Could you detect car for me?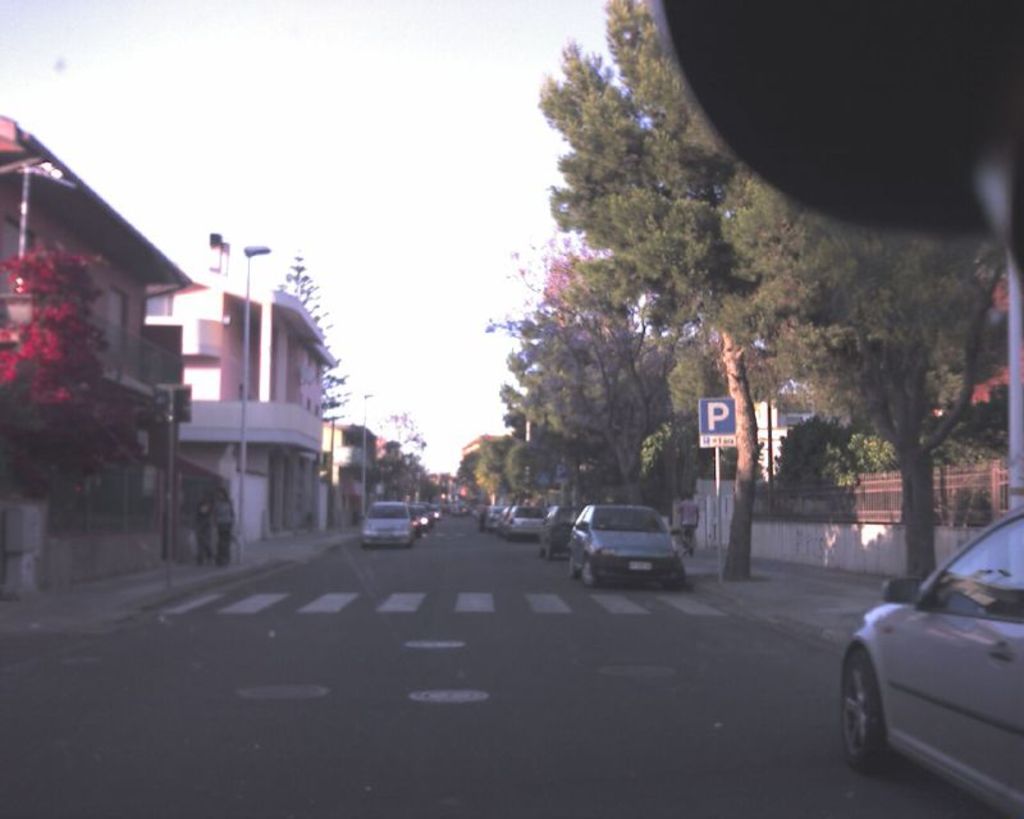
Detection result: bbox(495, 509, 543, 539).
